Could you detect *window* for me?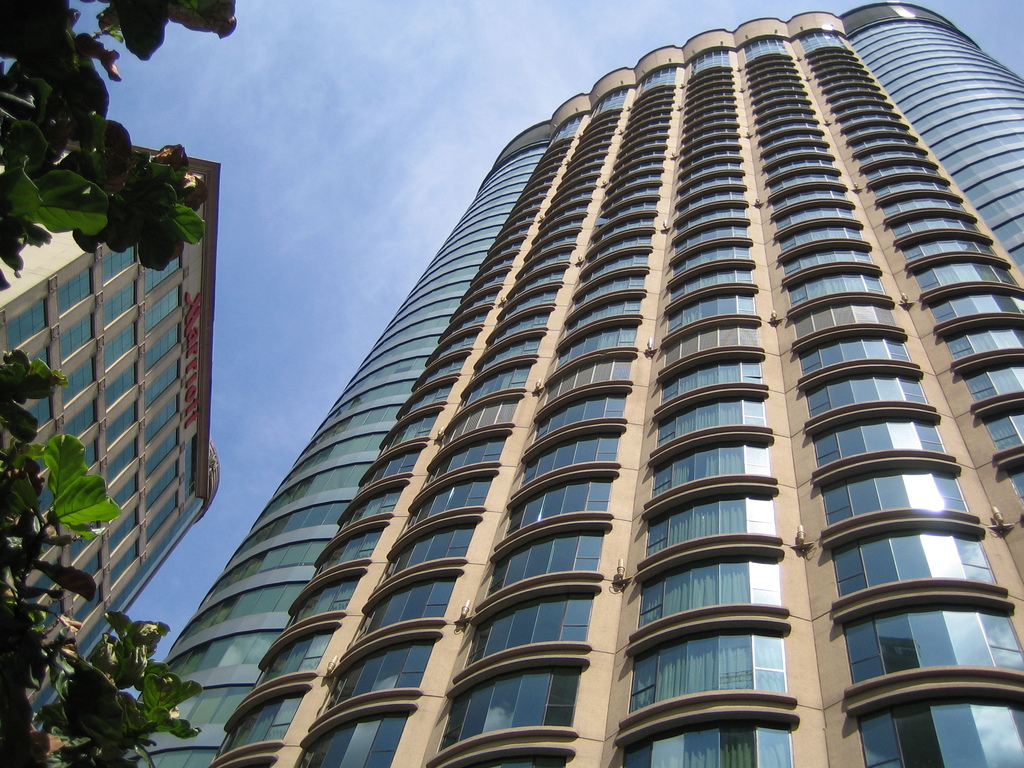
Detection result: crop(668, 260, 755, 307).
